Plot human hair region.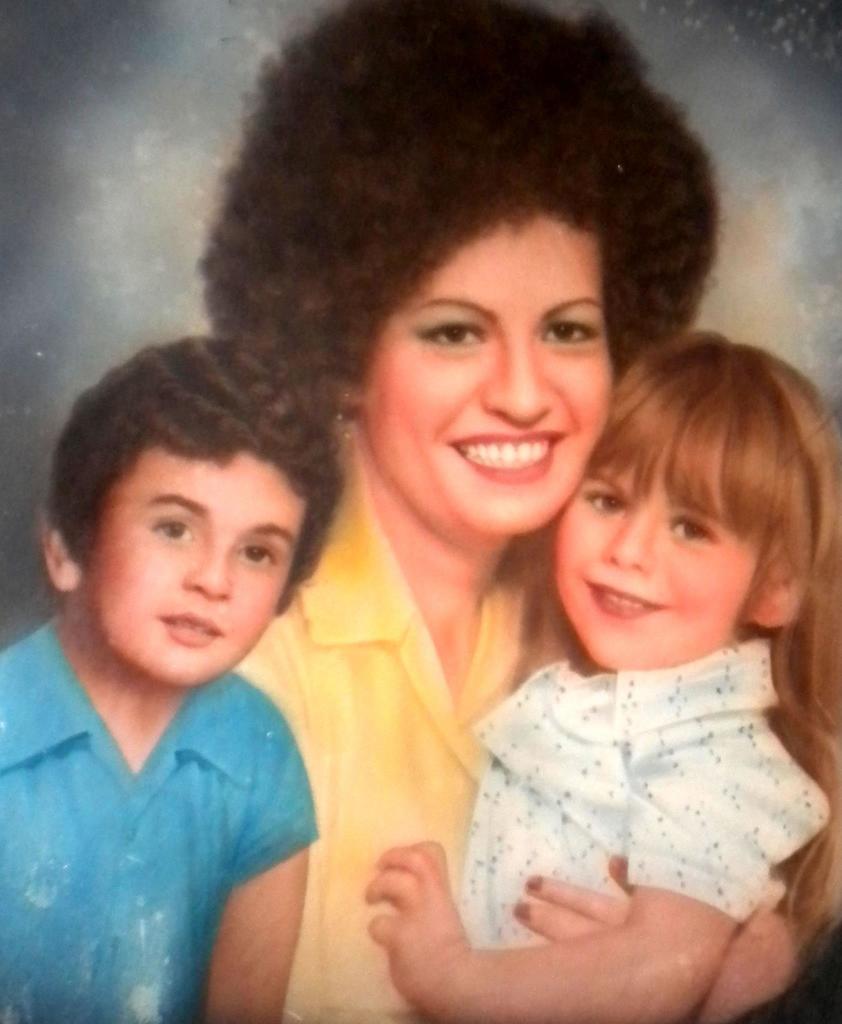
Plotted at detection(45, 333, 351, 620).
